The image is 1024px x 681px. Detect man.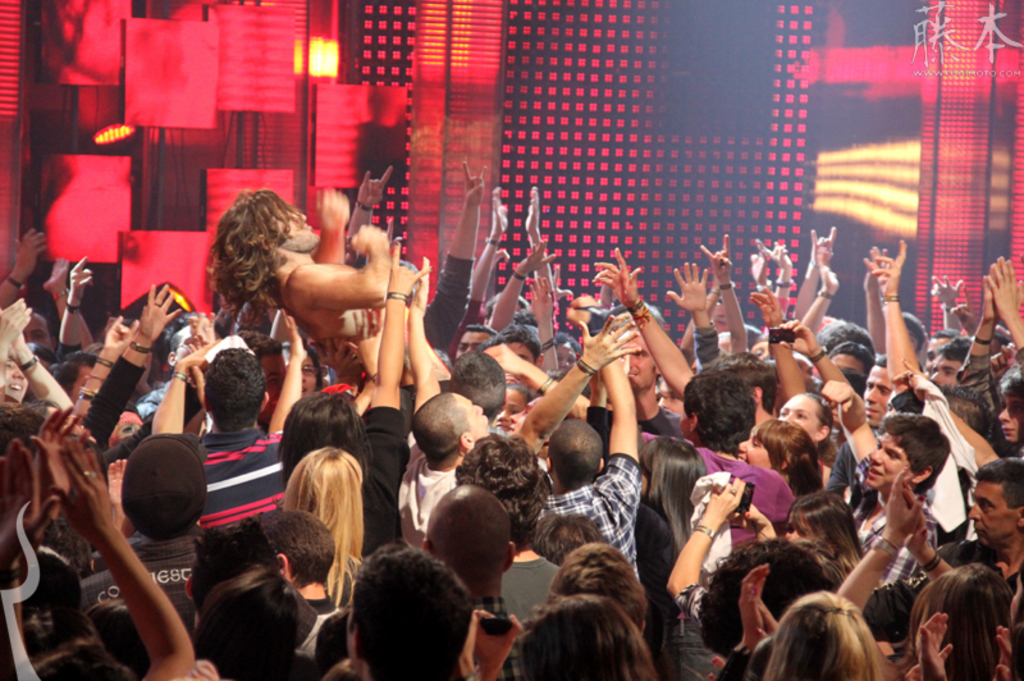
Detection: bbox(150, 337, 289, 536).
